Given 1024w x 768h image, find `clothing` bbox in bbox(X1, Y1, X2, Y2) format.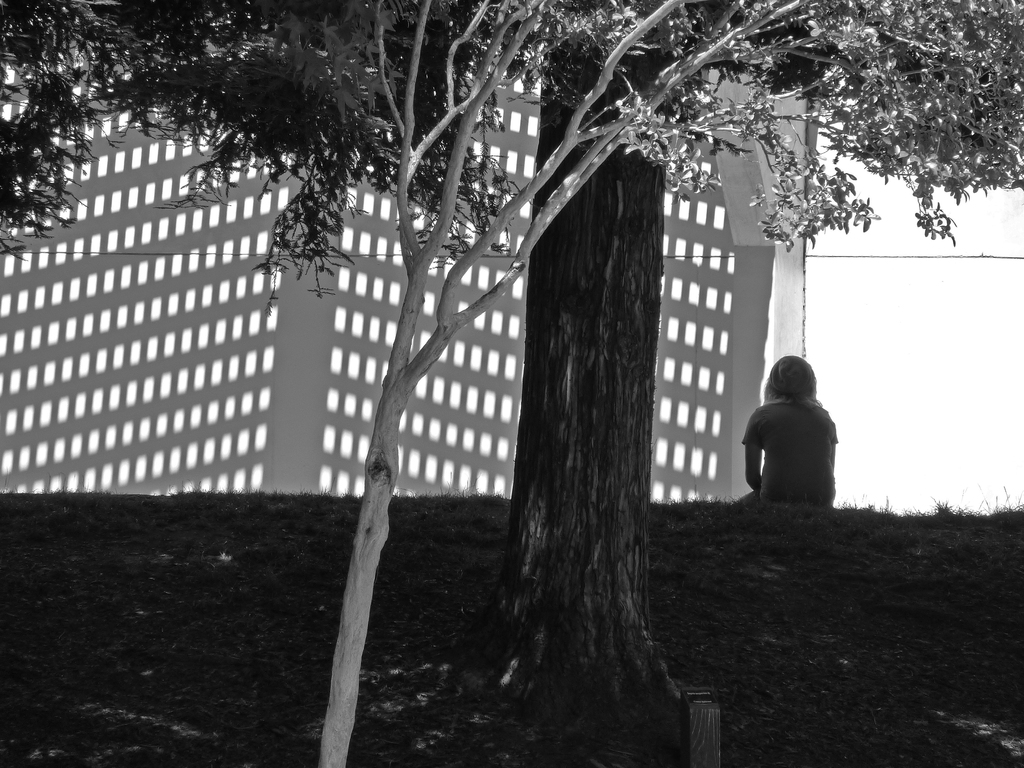
bbox(734, 396, 838, 502).
